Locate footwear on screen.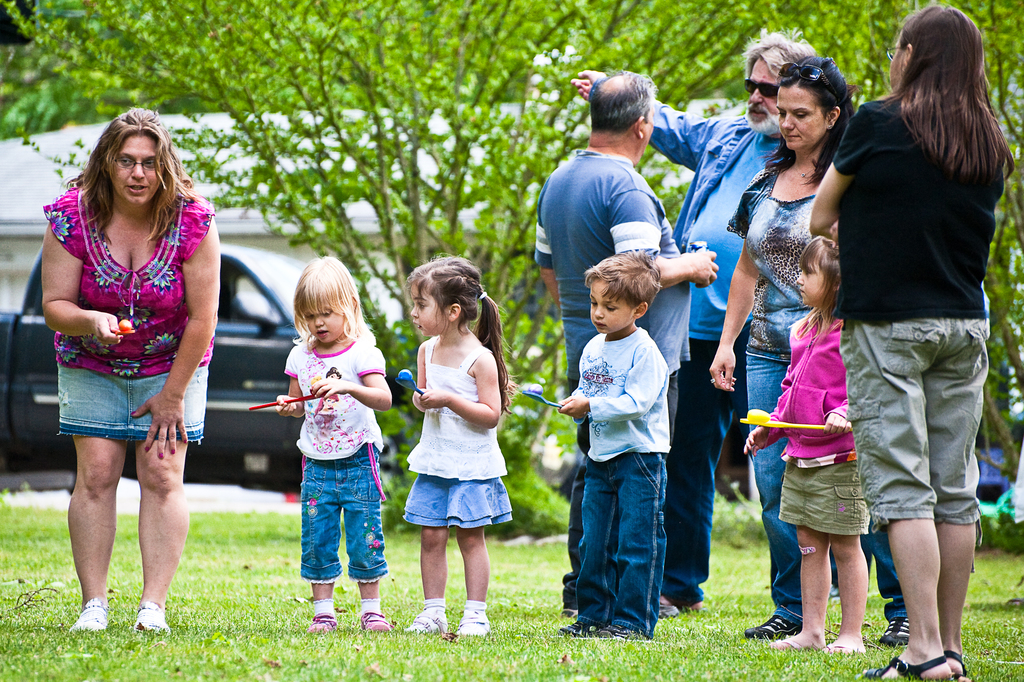
On screen at left=452, top=613, right=493, bottom=638.
